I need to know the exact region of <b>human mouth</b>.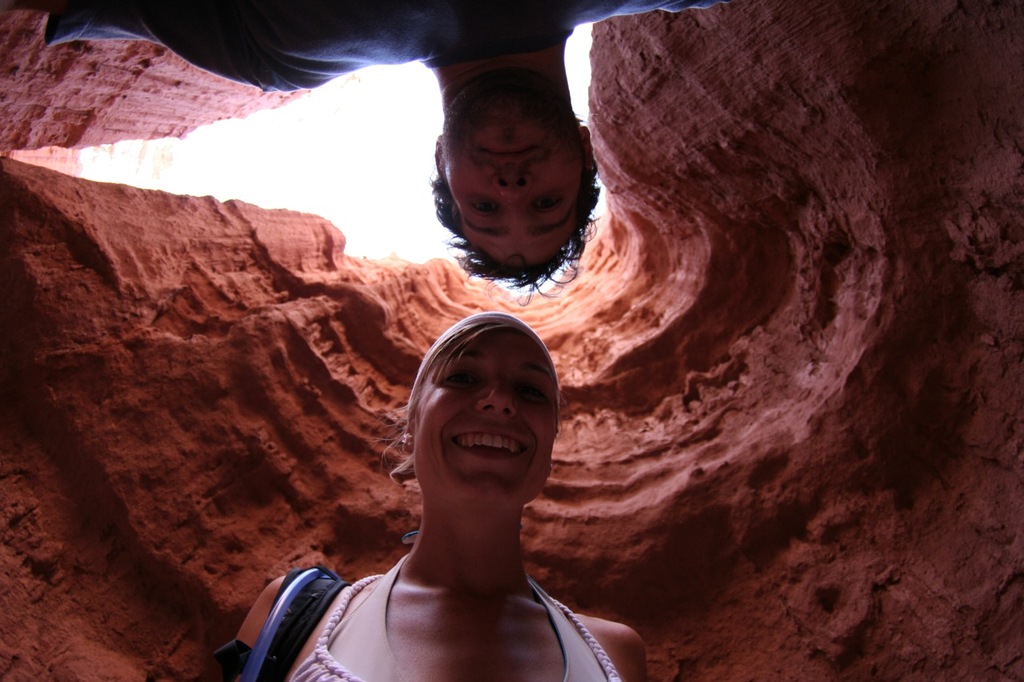
Region: pyautogui.locateOnScreen(451, 427, 530, 459).
